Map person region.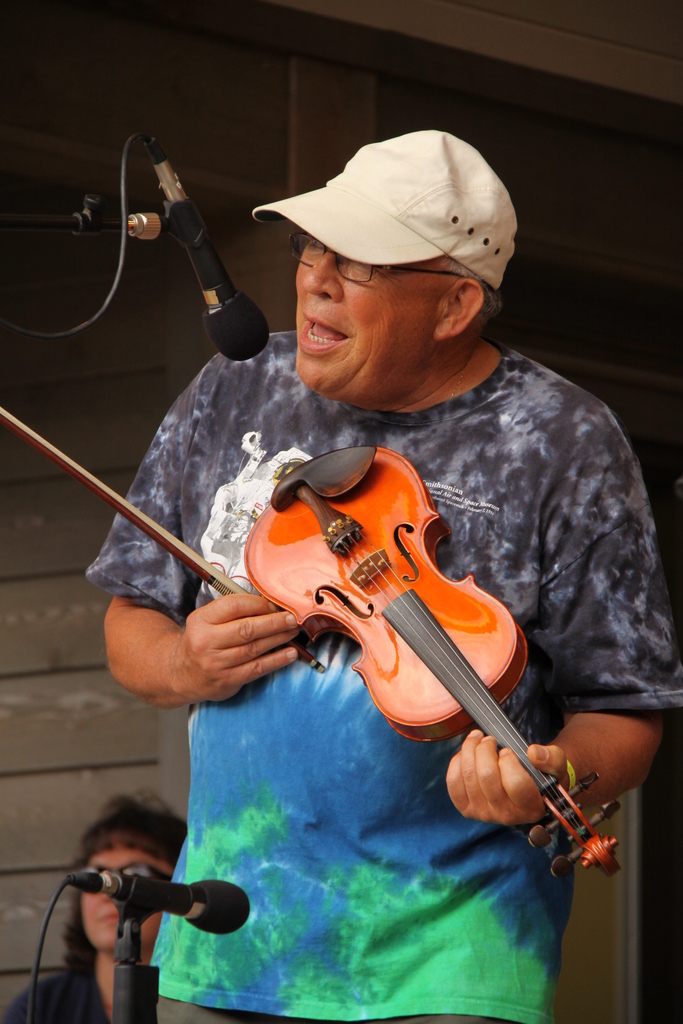
Mapped to 4,792,185,1023.
